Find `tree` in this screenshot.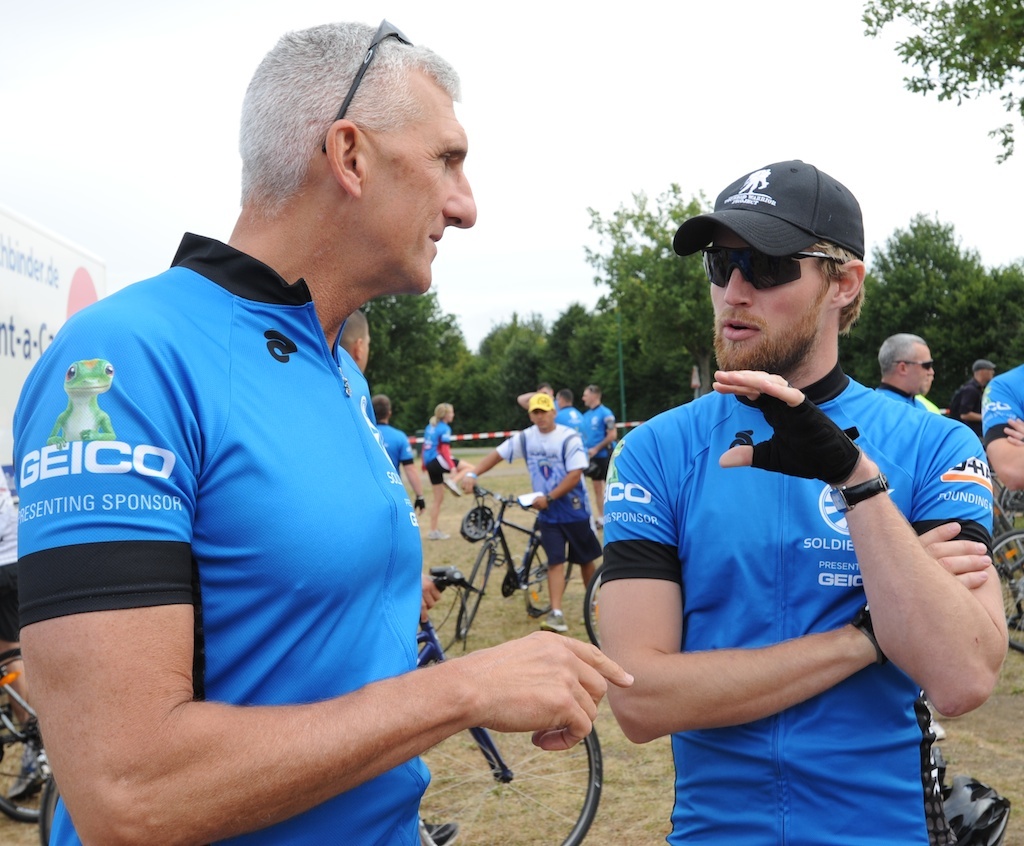
The bounding box for `tree` is <box>463,324,532,444</box>.
